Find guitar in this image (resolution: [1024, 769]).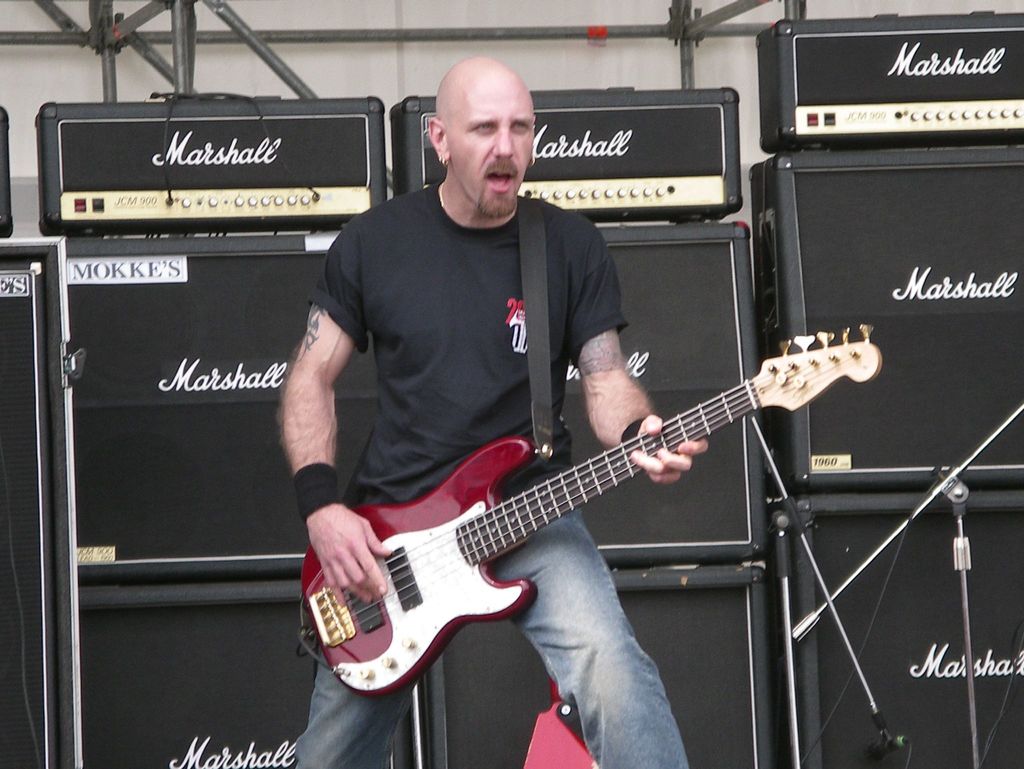
289 315 886 694.
